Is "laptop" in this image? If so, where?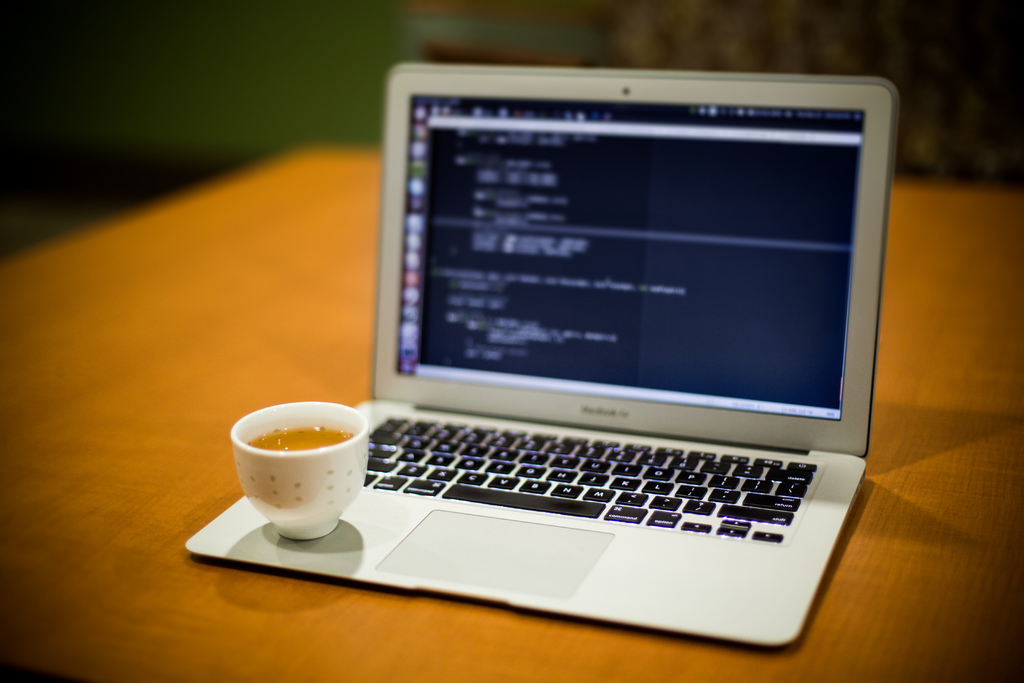
Yes, at detection(303, 42, 890, 670).
